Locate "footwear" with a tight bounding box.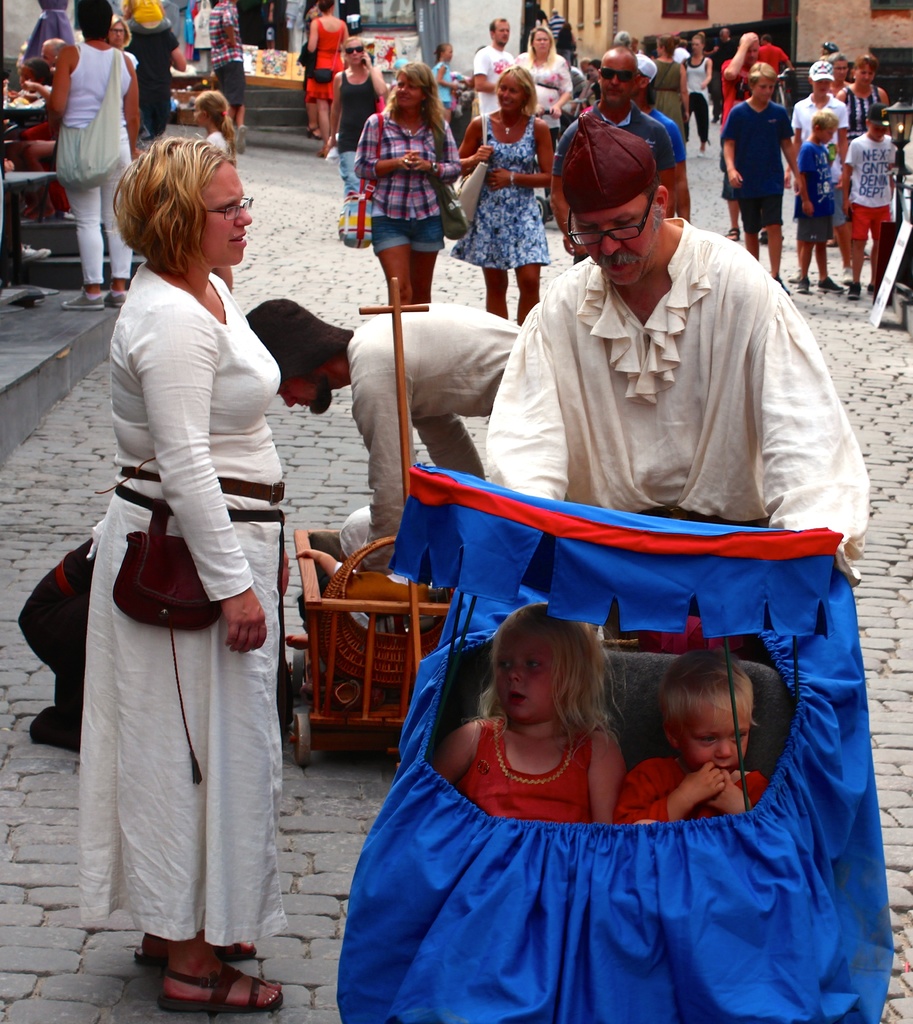
bbox=(841, 268, 852, 282).
